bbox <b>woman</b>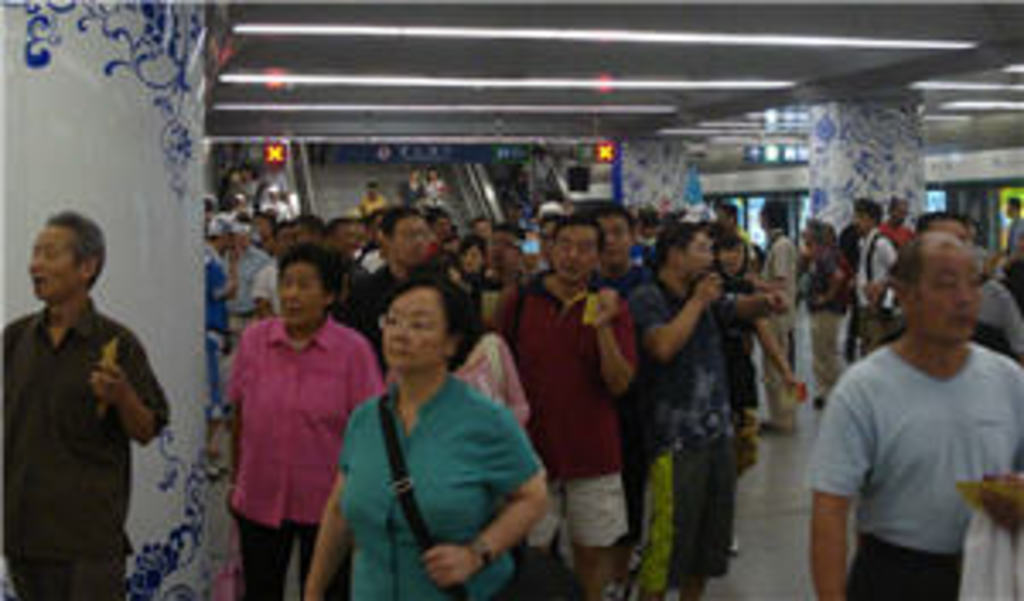
box=[218, 167, 246, 215]
